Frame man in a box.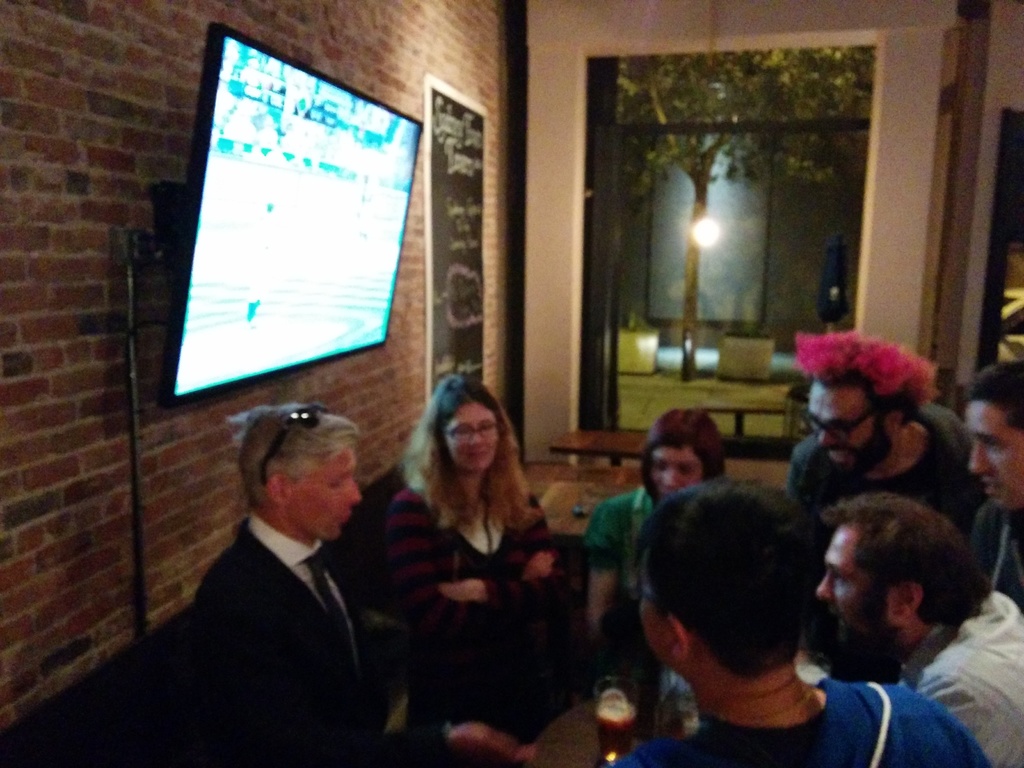
{"x1": 788, "y1": 331, "x2": 982, "y2": 538}.
